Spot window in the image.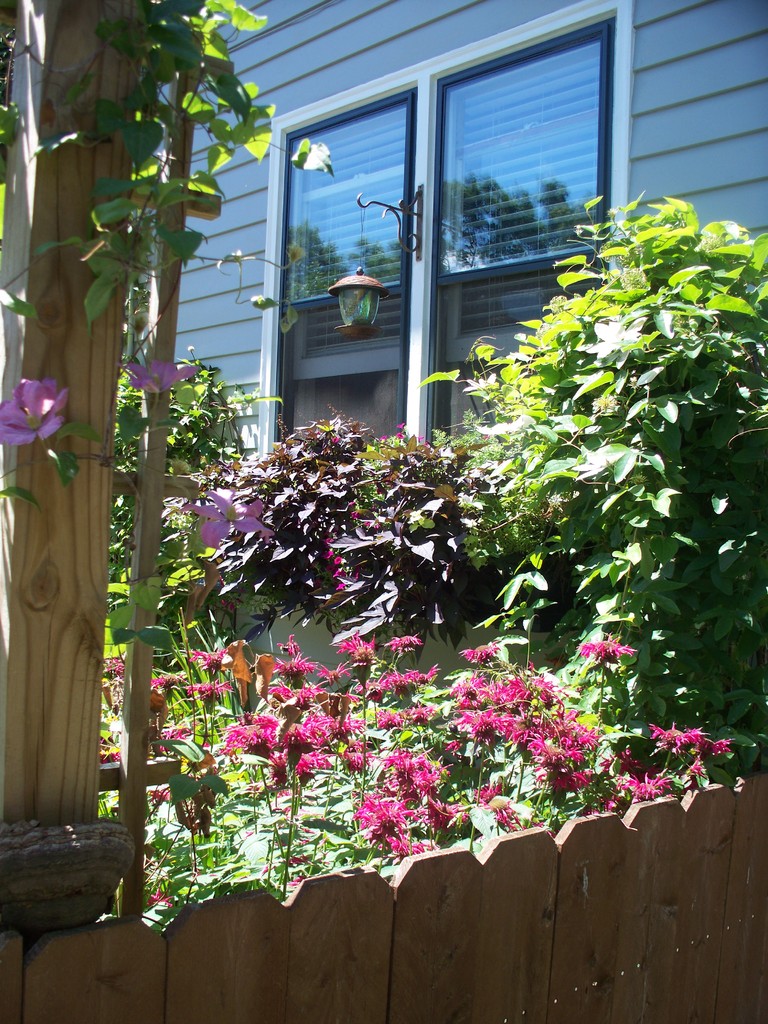
window found at <region>257, 0, 614, 483</region>.
